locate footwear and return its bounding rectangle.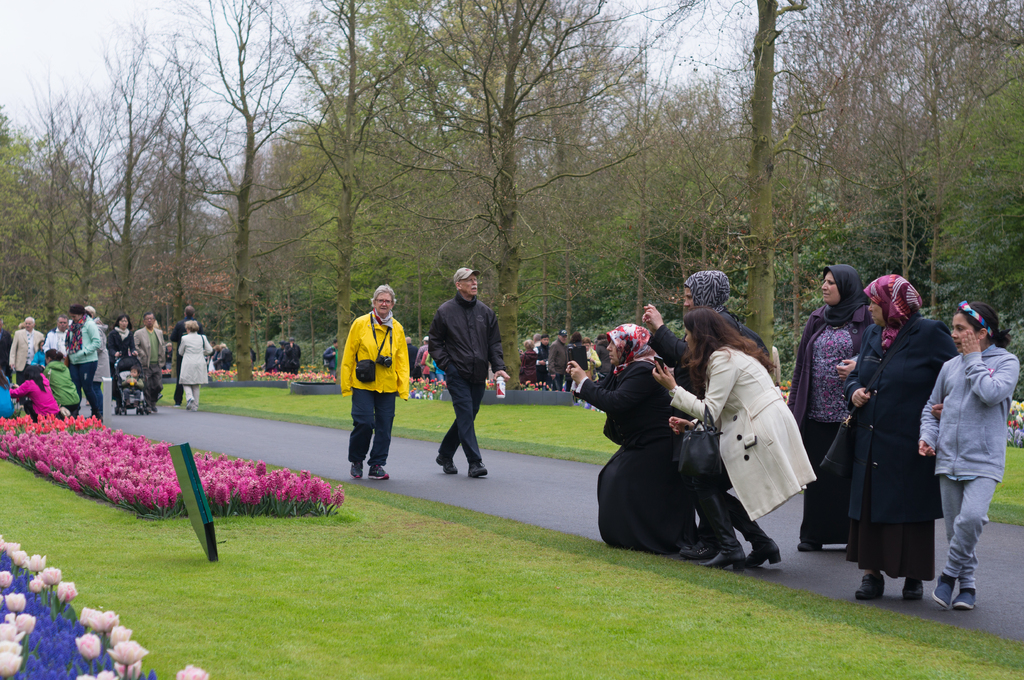
box(744, 534, 780, 565).
